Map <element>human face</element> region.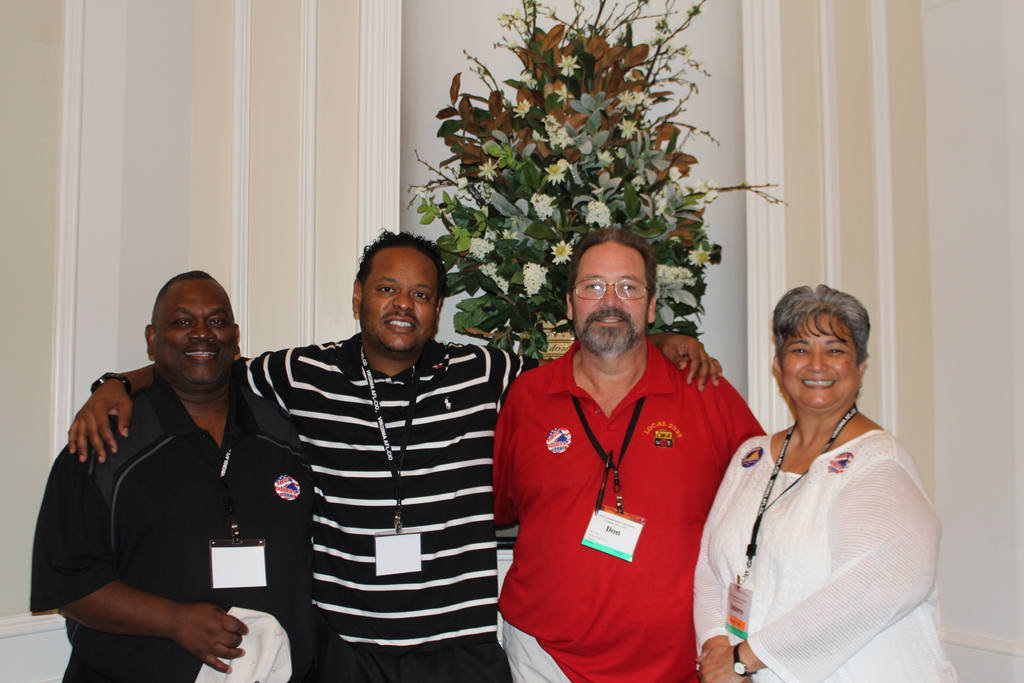
Mapped to {"x1": 575, "y1": 244, "x2": 650, "y2": 334}.
